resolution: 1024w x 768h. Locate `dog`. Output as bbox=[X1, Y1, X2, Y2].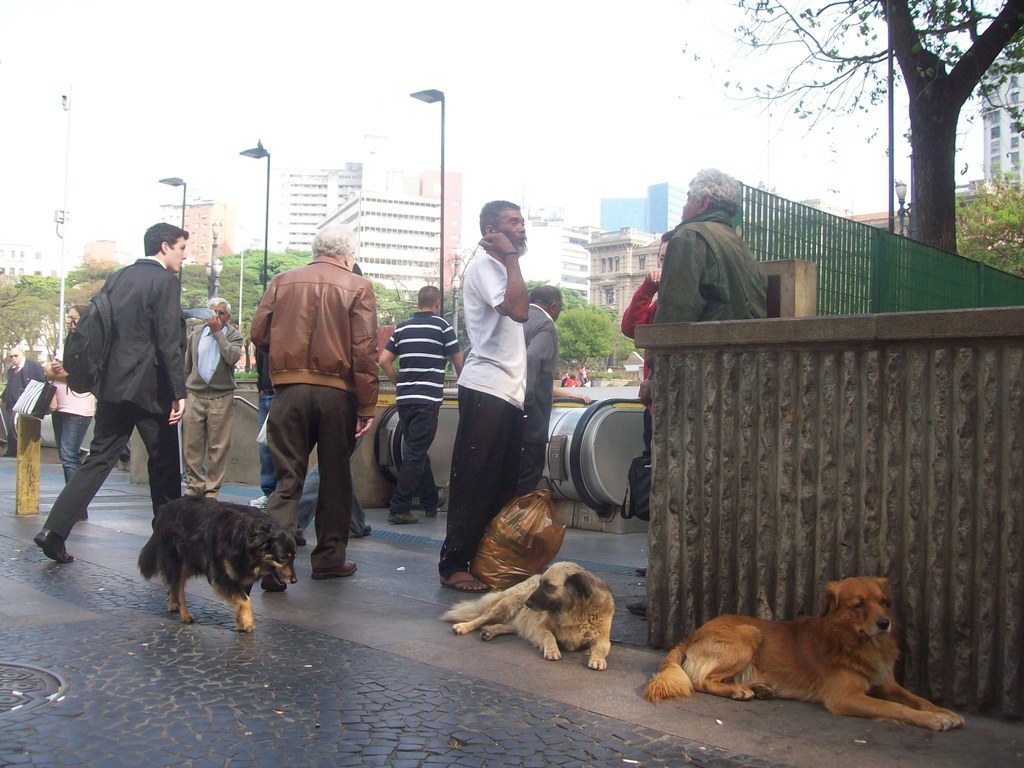
bbox=[645, 574, 961, 737].
